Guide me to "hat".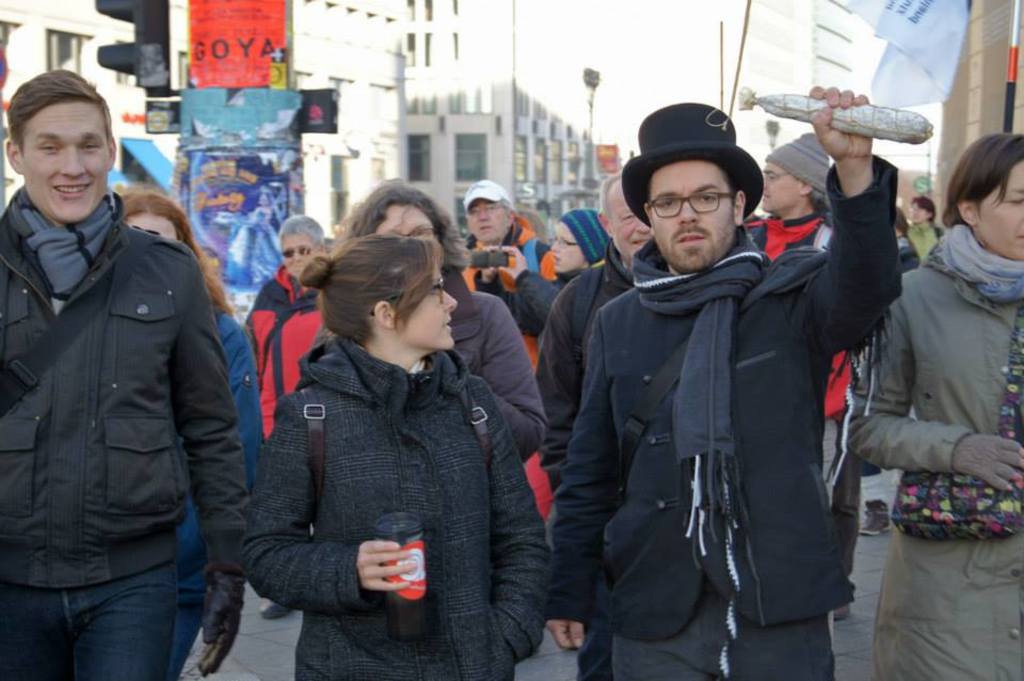
Guidance: locate(615, 100, 761, 219).
